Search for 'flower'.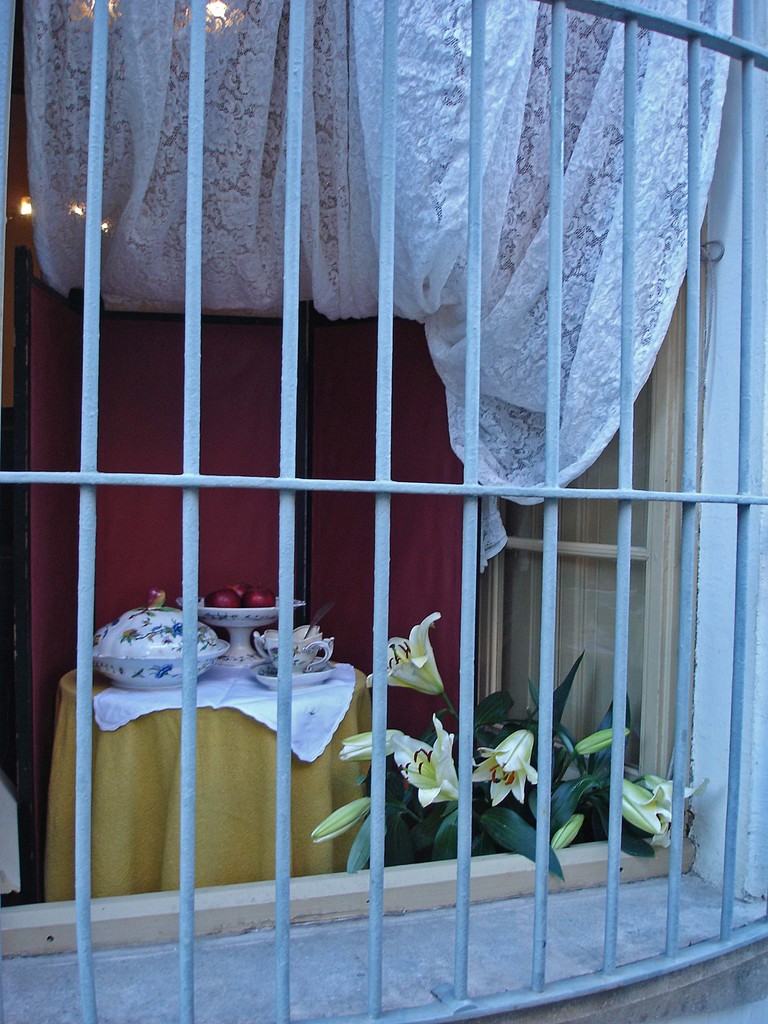
Found at (370,617,444,694).
